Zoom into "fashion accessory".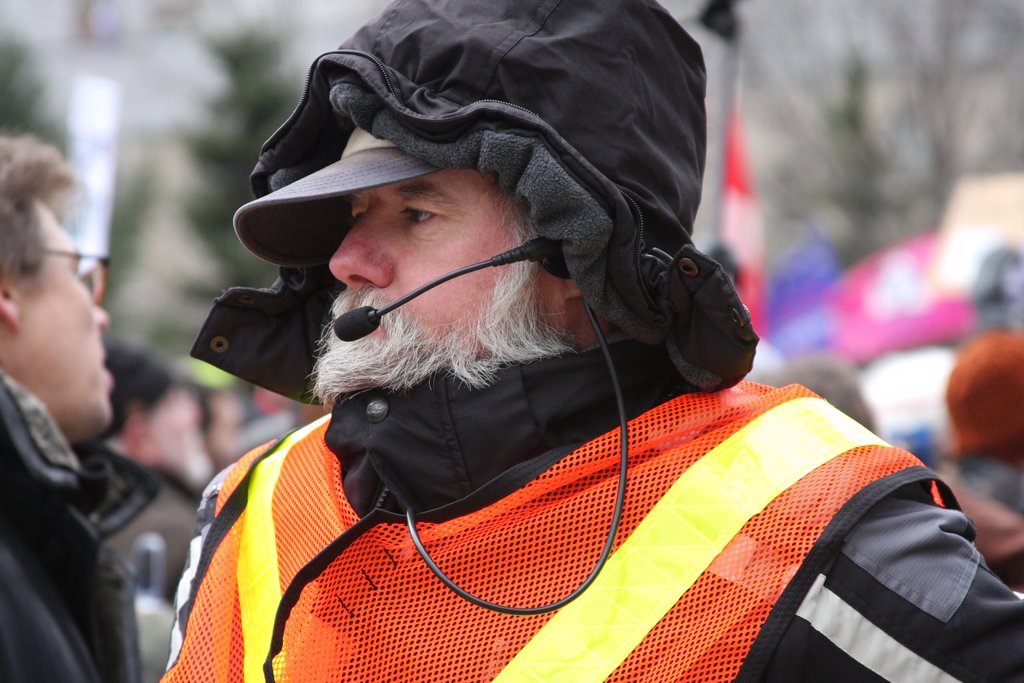
Zoom target: region(230, 125, 440, 270).
